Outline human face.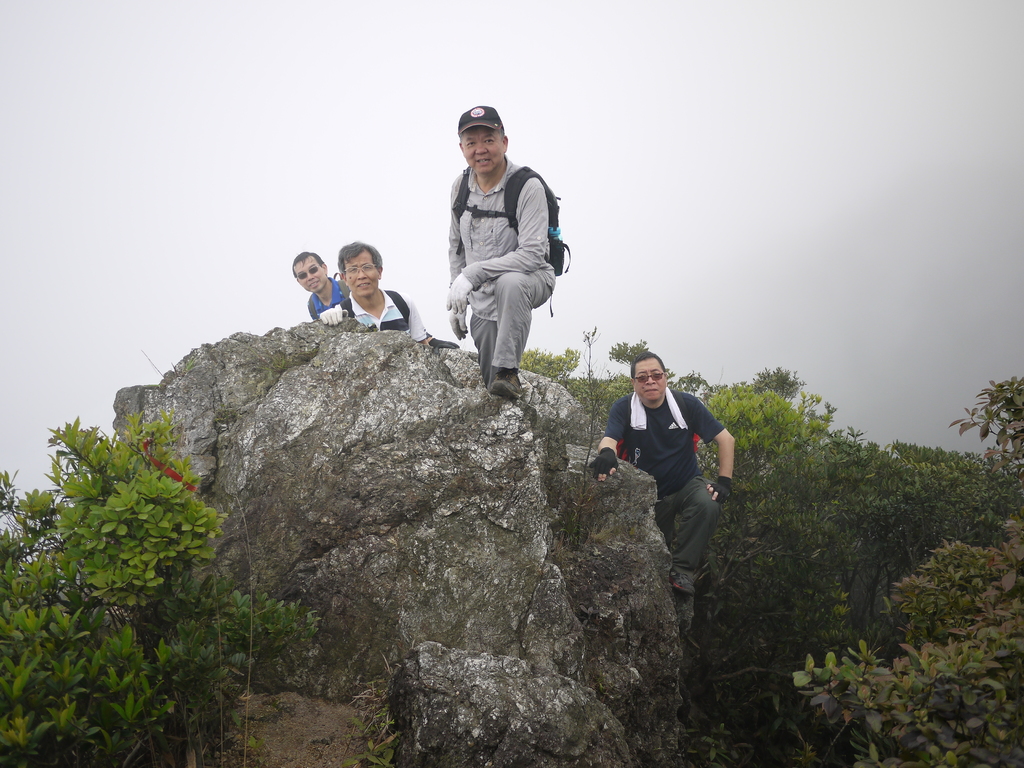
Outline: box(348, 257, 376, 294).
